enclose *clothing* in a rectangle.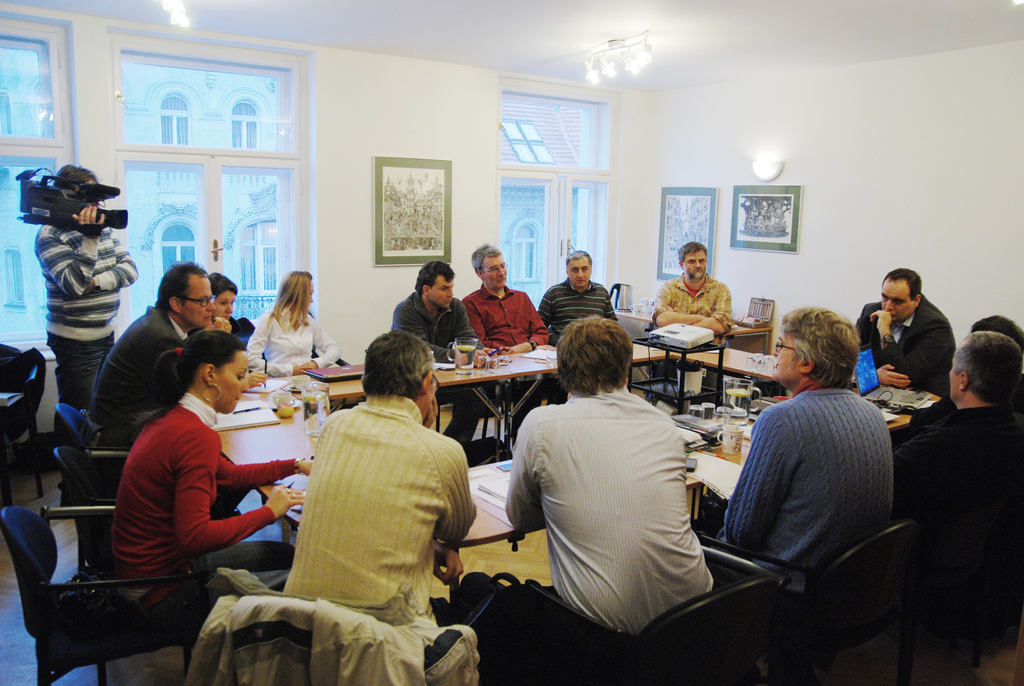
[left=87, top=293, right=186, bottom=444].
